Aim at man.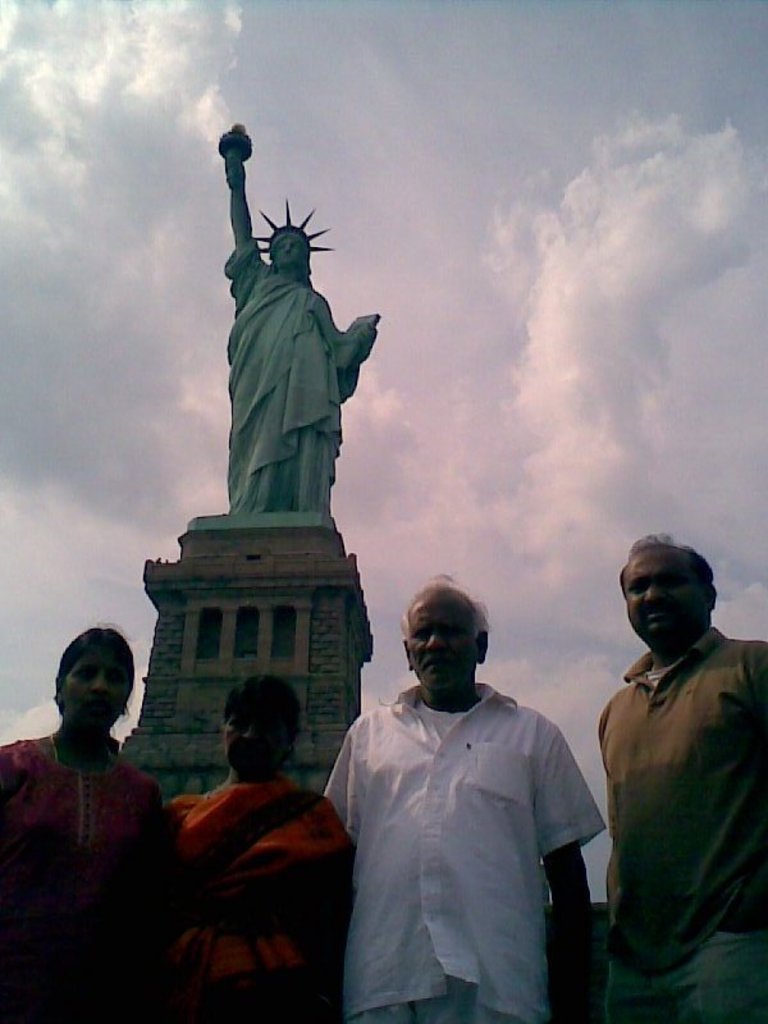
Aimed at Rect(300, 530, 618, 1023).
